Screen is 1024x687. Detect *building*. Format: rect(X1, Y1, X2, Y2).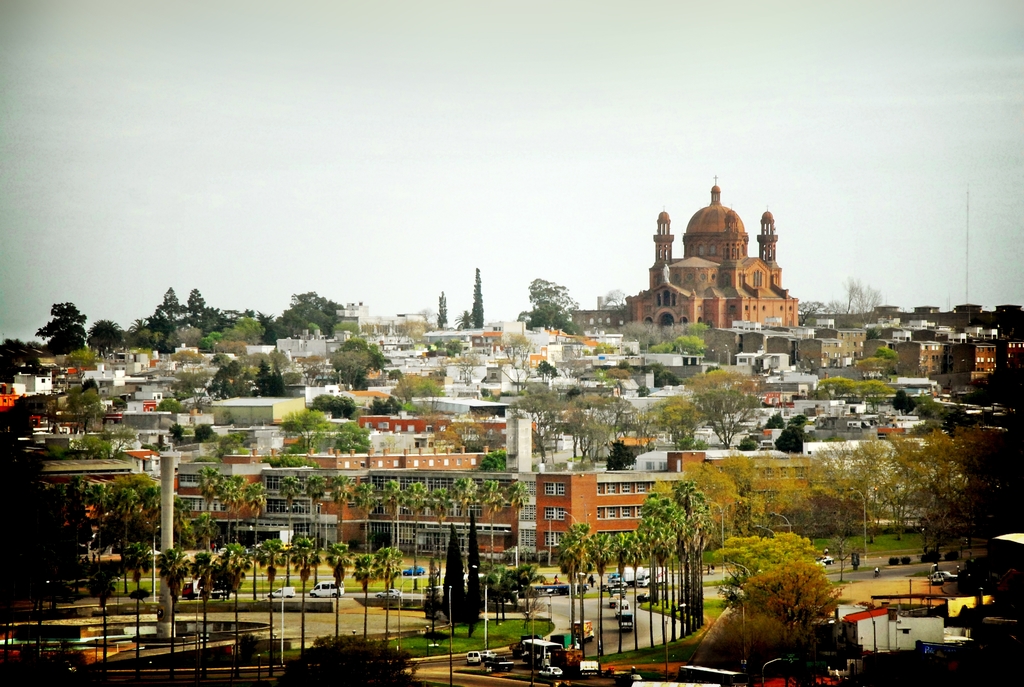
rect(621, 173, 800, 329).
